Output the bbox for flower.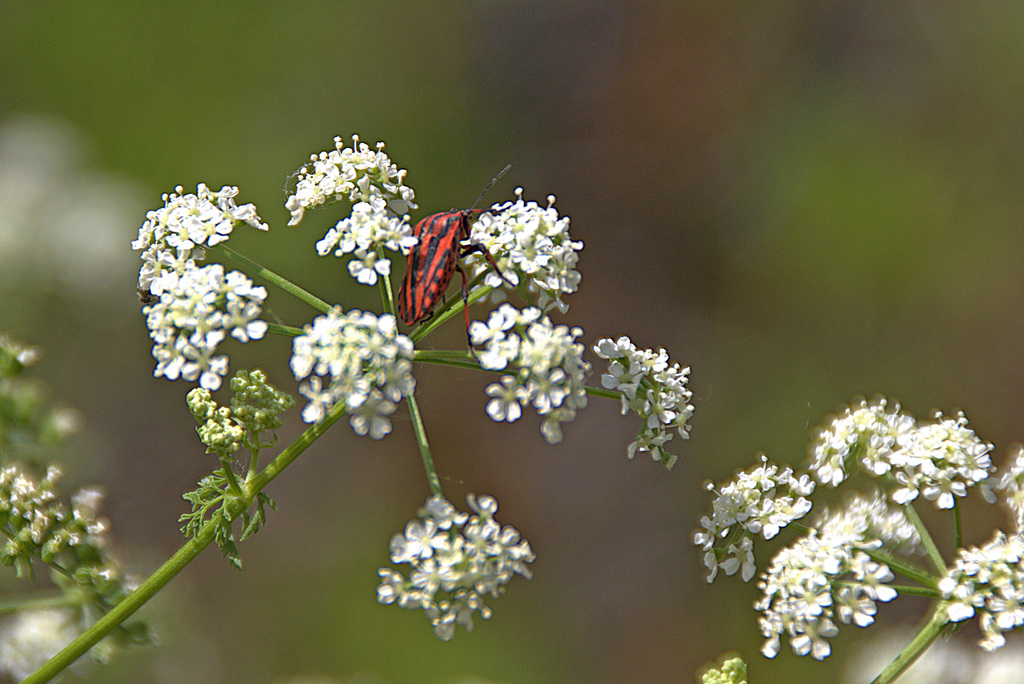
bbox=[317, 200, 417, 284].
